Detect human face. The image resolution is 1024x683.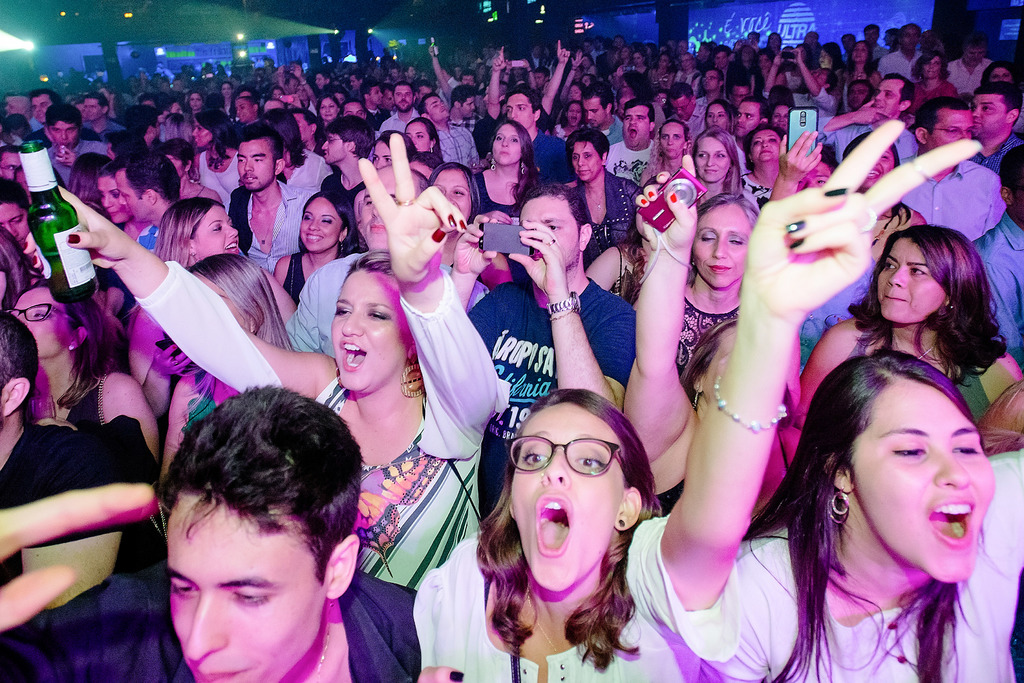
(x1=669, y1=94, x2=692, y2=121).
